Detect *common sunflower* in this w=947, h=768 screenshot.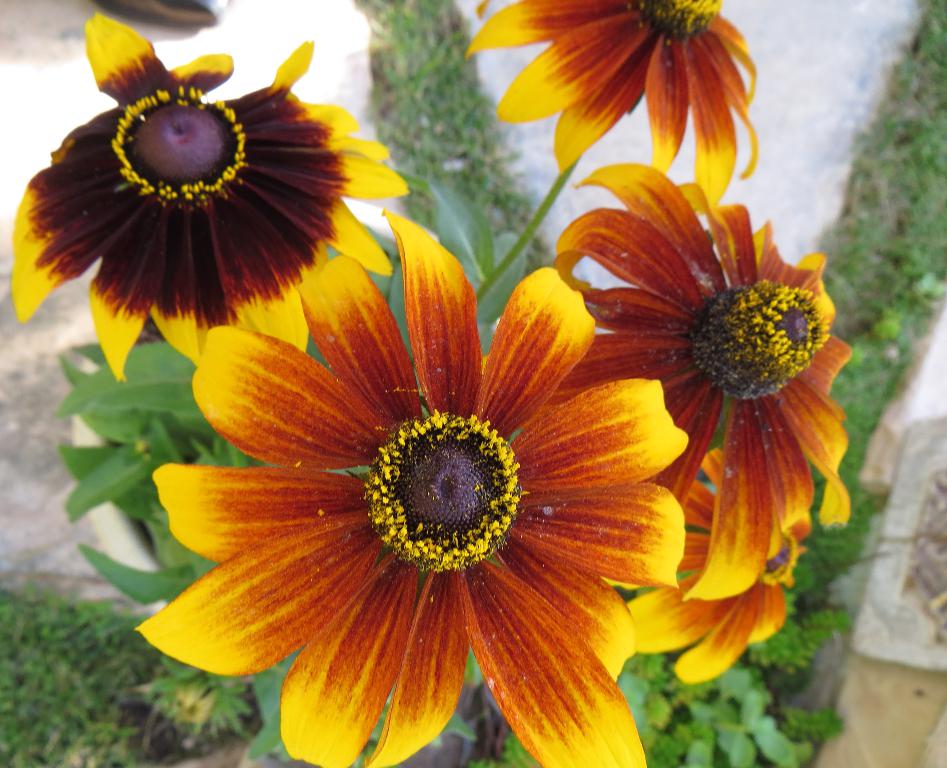
Detection: rect(137, 205, 686, 767).
